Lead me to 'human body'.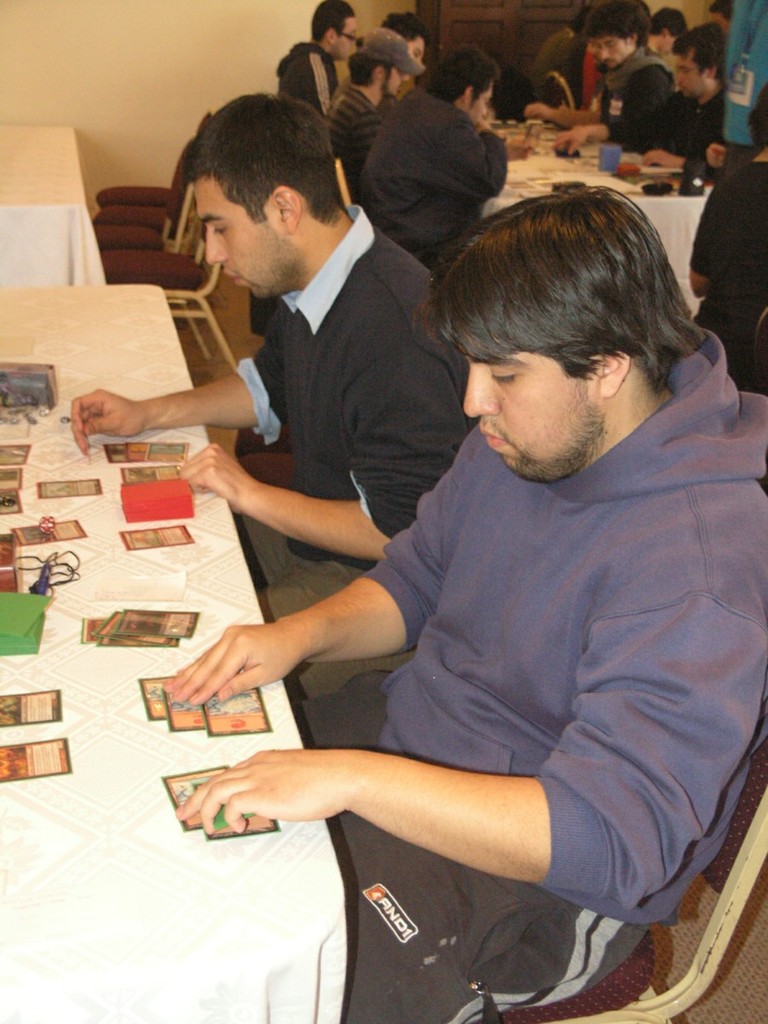
Lead to {"left": 379, "top": 6, "right": 422, "bottom": 54}.
